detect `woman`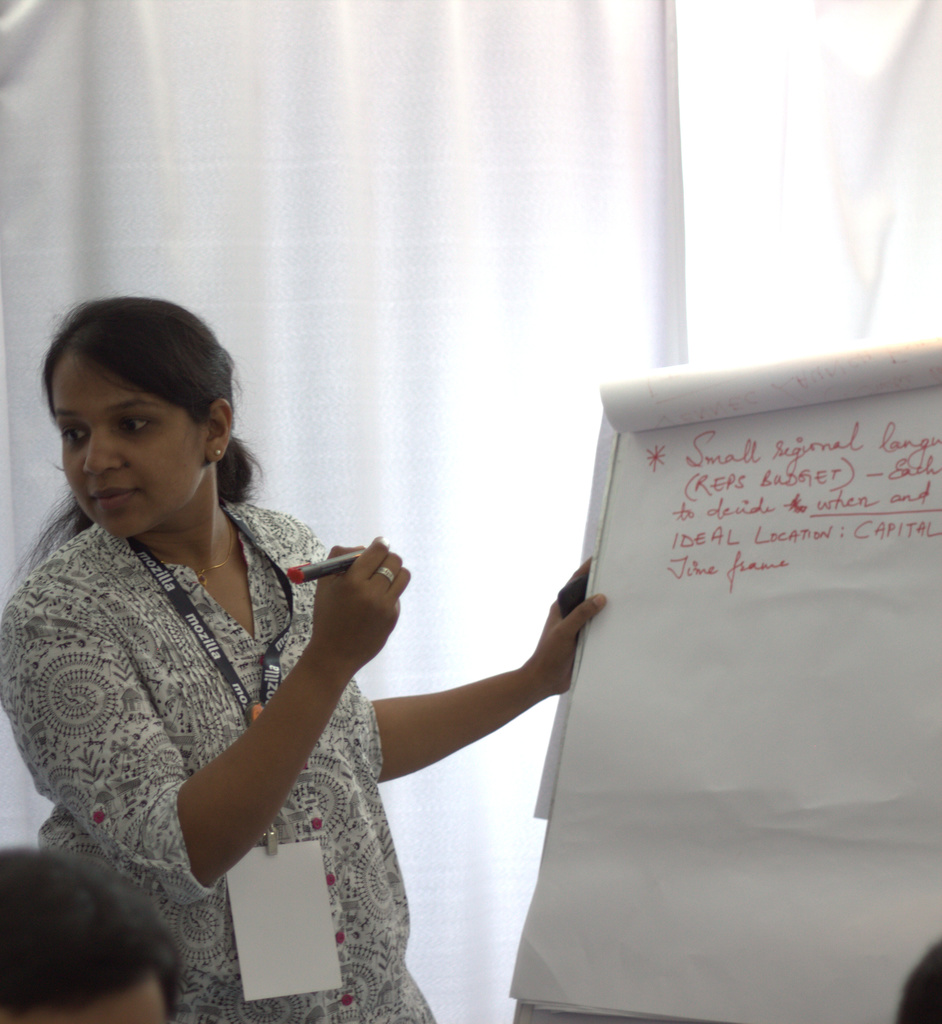
x1=0 y1=280 x2=608 y2=1023
